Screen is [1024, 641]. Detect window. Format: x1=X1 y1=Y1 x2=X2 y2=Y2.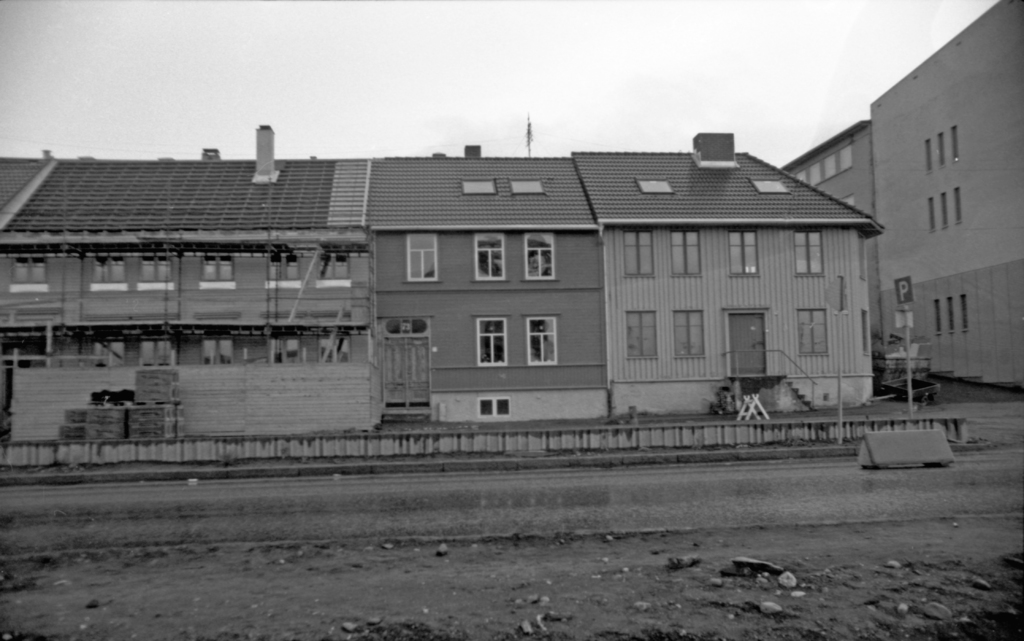
x1=459 y1=177 x2=495 y2=194.
